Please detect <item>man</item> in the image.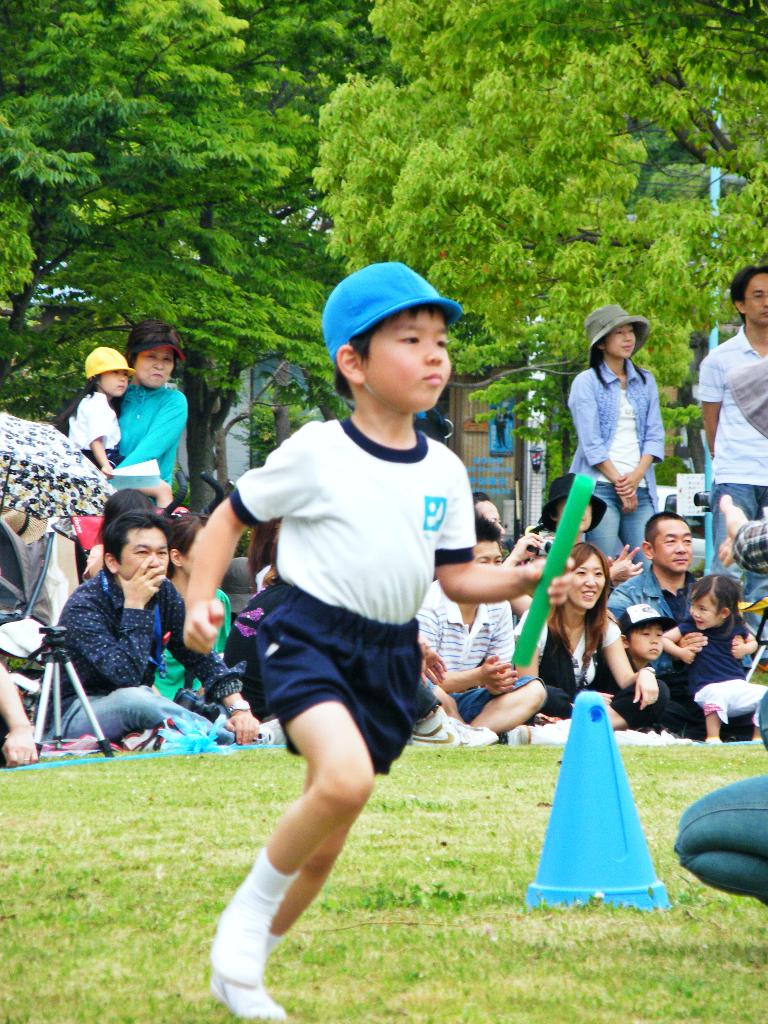
locate(604, 512, 702, 627).
